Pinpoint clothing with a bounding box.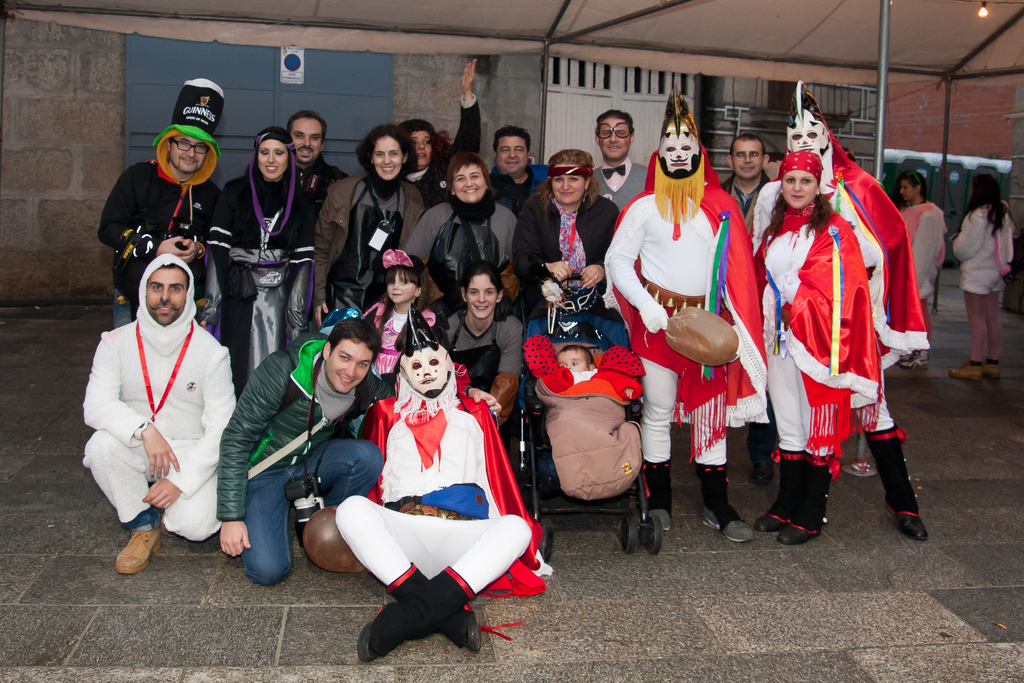
locate(359, 244, 435, 396).
